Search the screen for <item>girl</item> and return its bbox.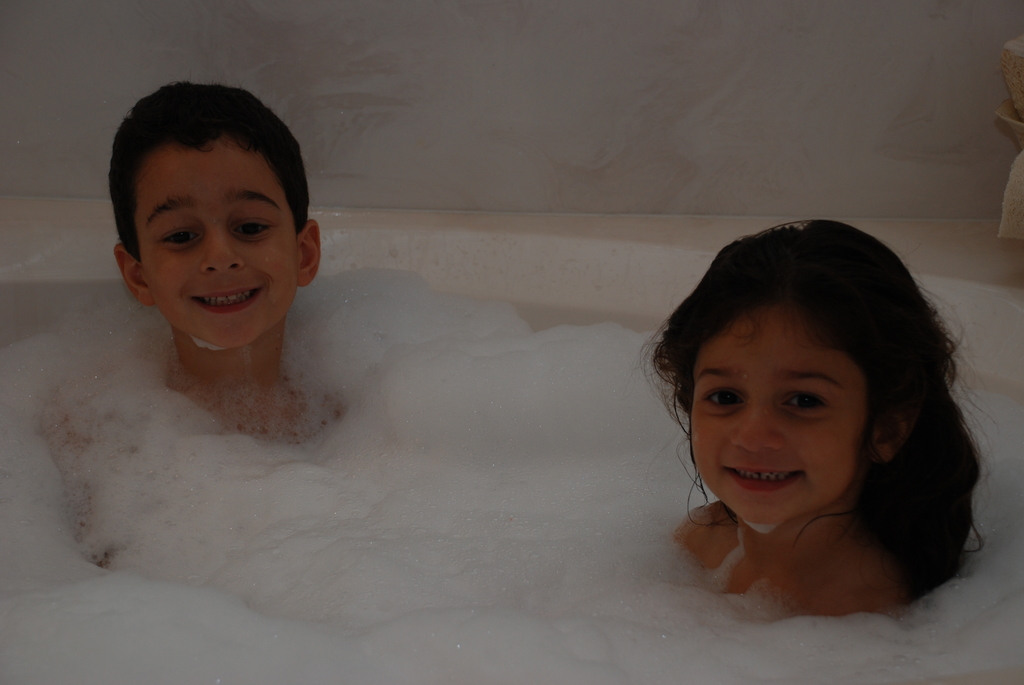
Found: 640, 222, 994, 613.
